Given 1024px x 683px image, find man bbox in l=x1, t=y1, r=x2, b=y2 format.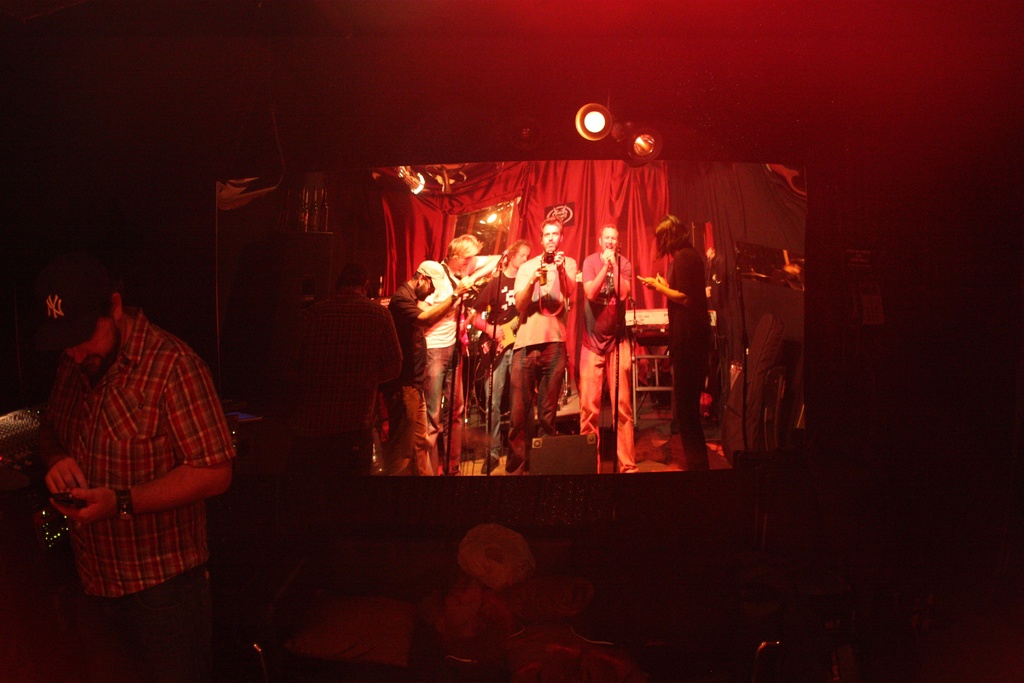
l=422, t=234, r=483, b=477.
